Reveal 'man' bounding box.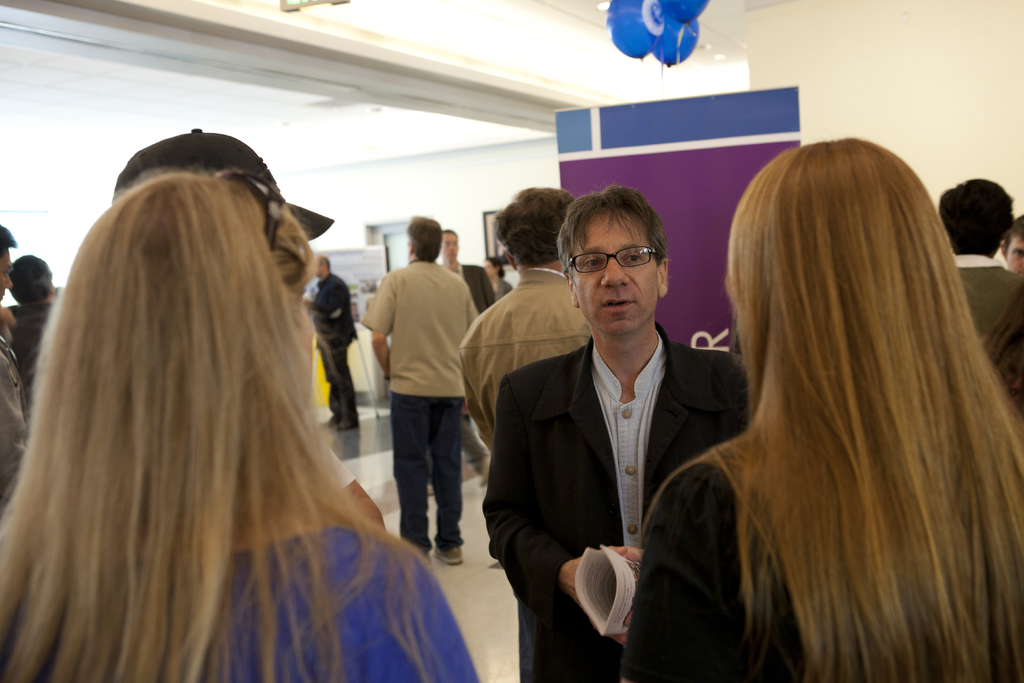
Revealed: box=[364, 210, 480, 568].
